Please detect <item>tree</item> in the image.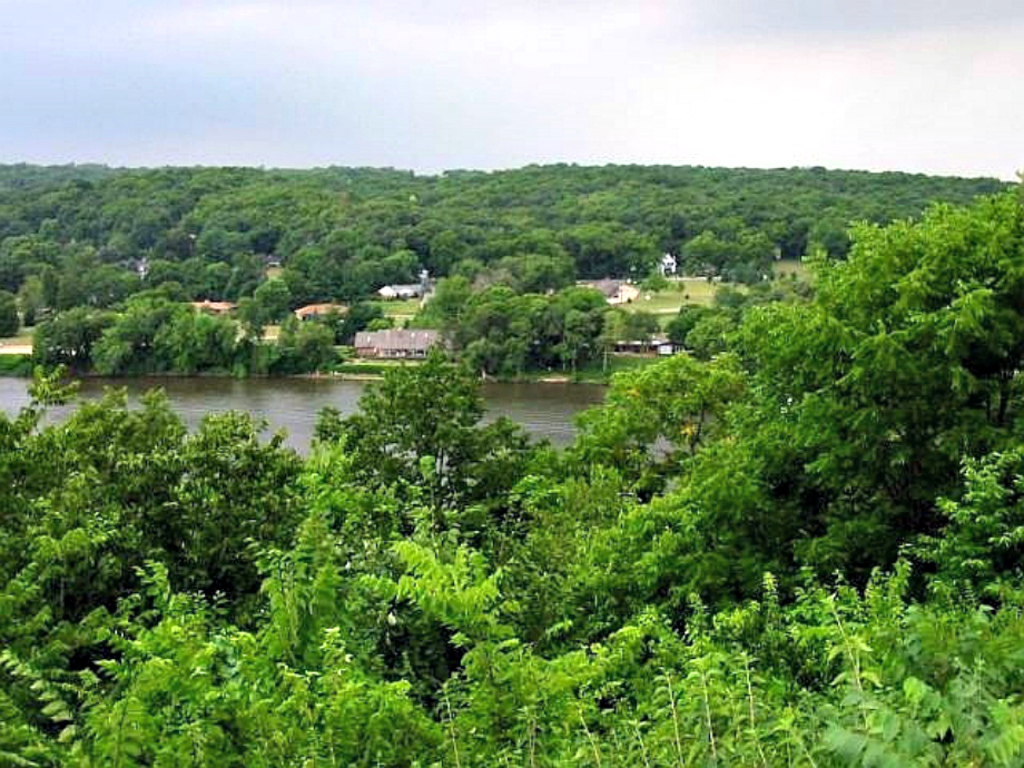
region(296, 244, 353, 299).
